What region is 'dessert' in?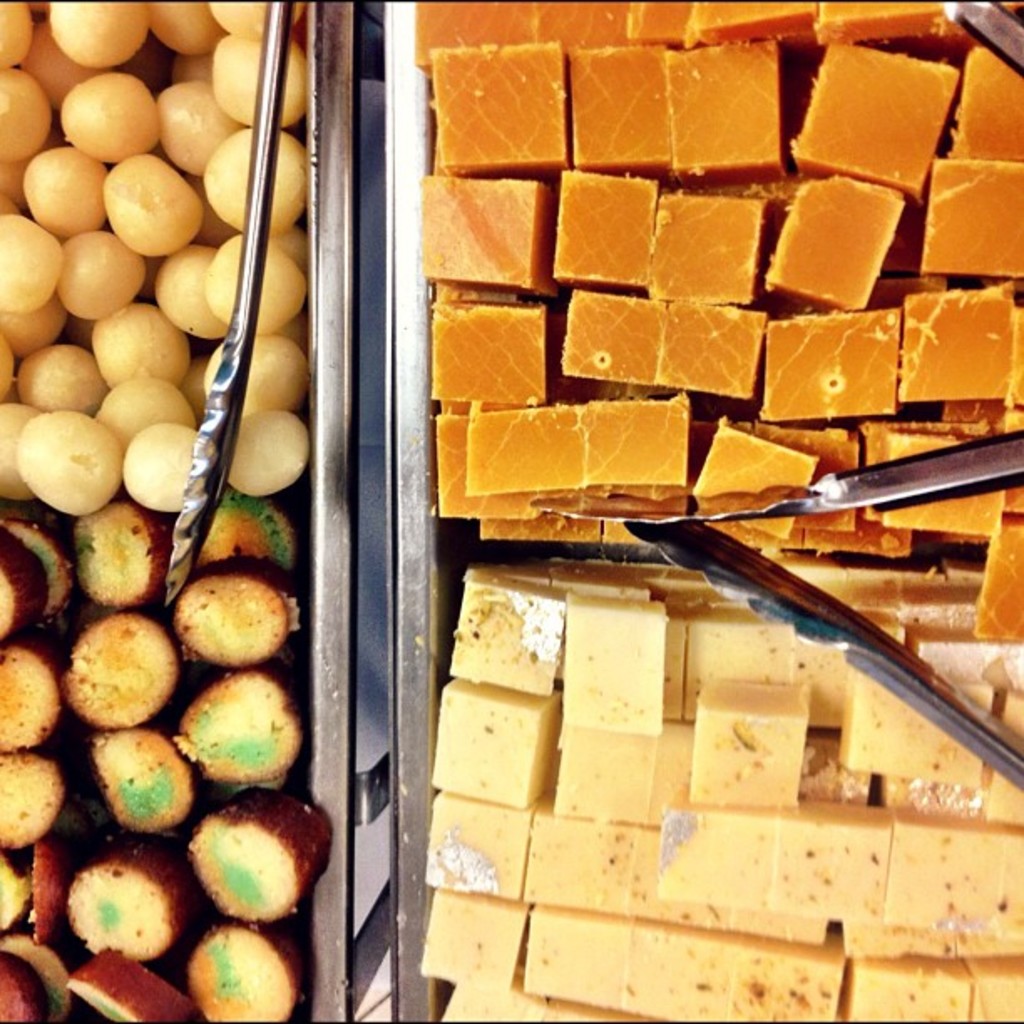
left=179, top=586, right=300, bottom=658.
